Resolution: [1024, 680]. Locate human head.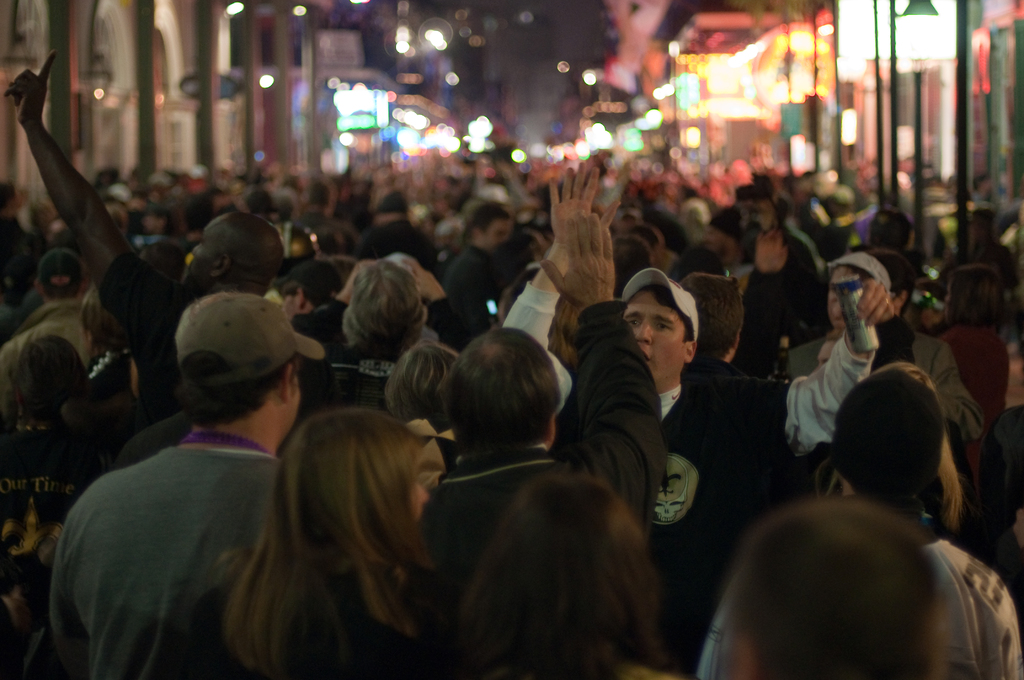
[x1=463, y1=202, x2=511, y2=261].
